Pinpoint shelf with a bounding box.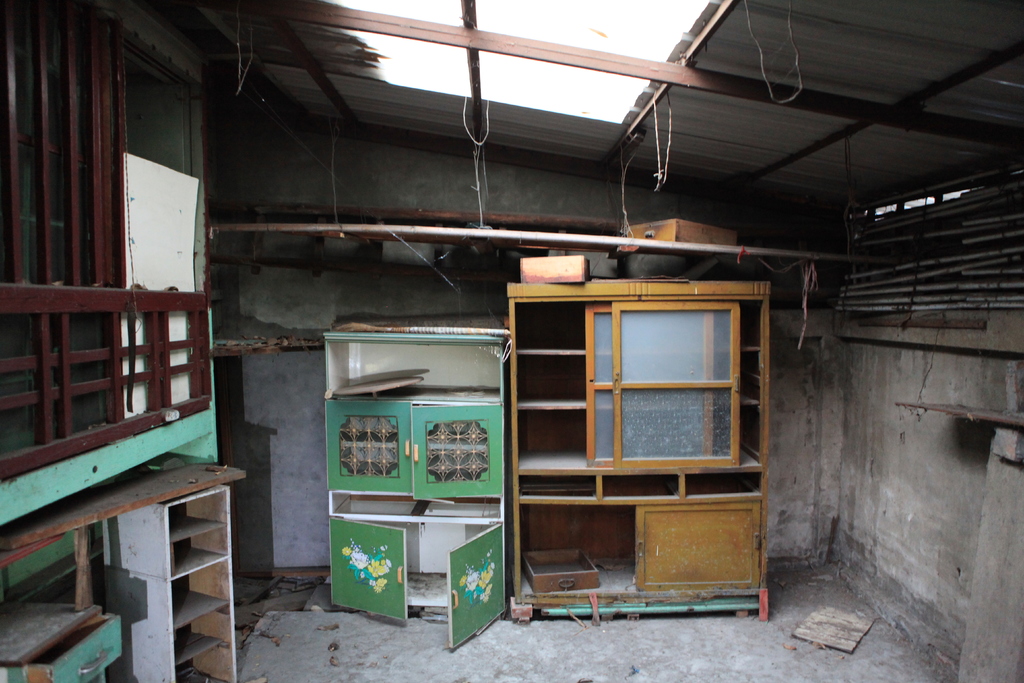
(175,531,230,582).
